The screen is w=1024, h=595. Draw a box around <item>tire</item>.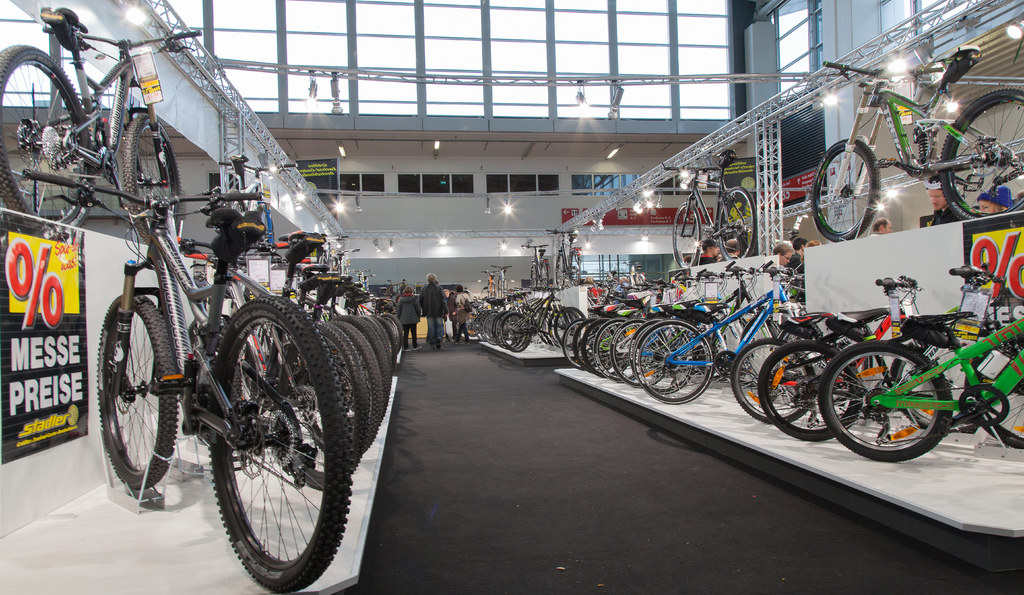
locate(638, 324, 713, 404).
